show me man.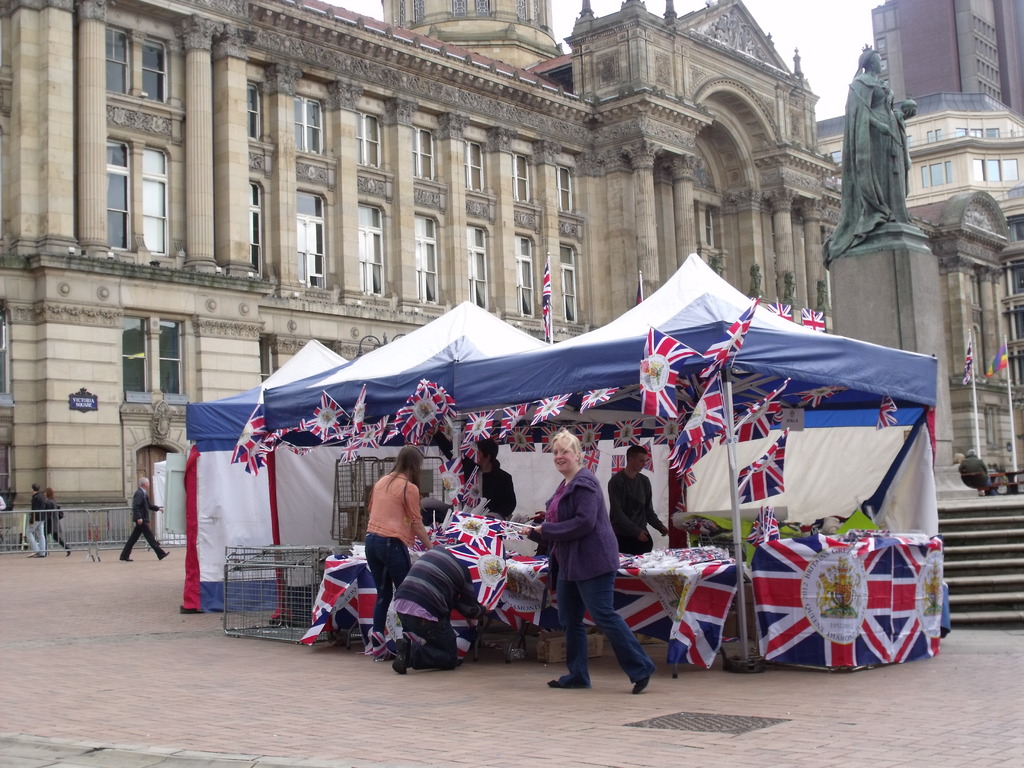
man is here: 432 432 518 516.
